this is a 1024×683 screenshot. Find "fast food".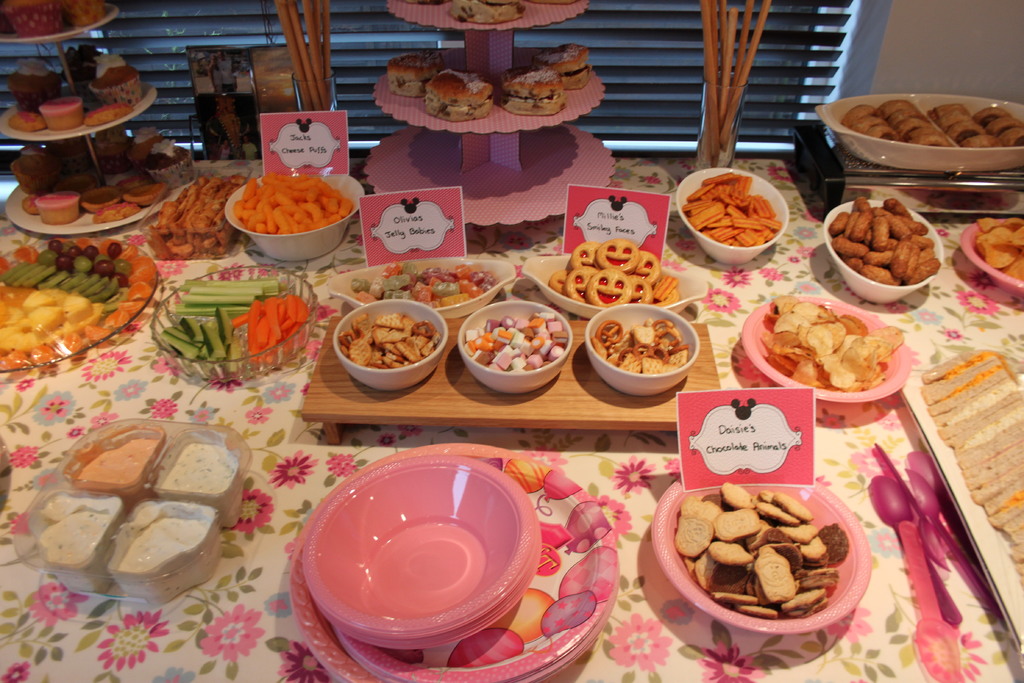
Bounding box: rect(65, 0, 106, 26).
